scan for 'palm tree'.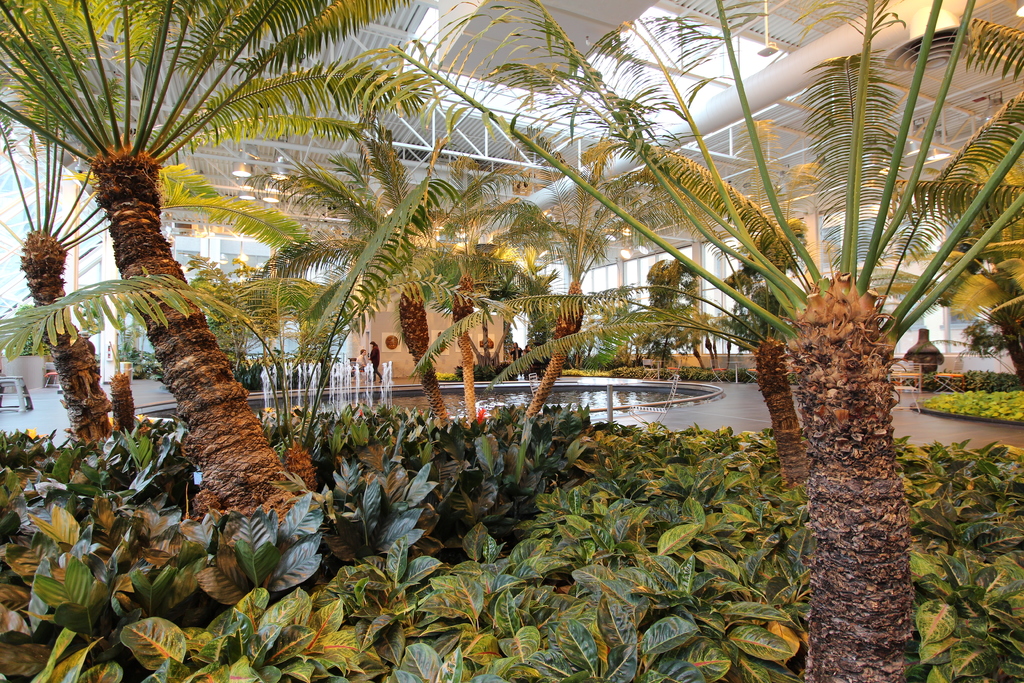
Scan result: box(0, 54, 135, 443).
